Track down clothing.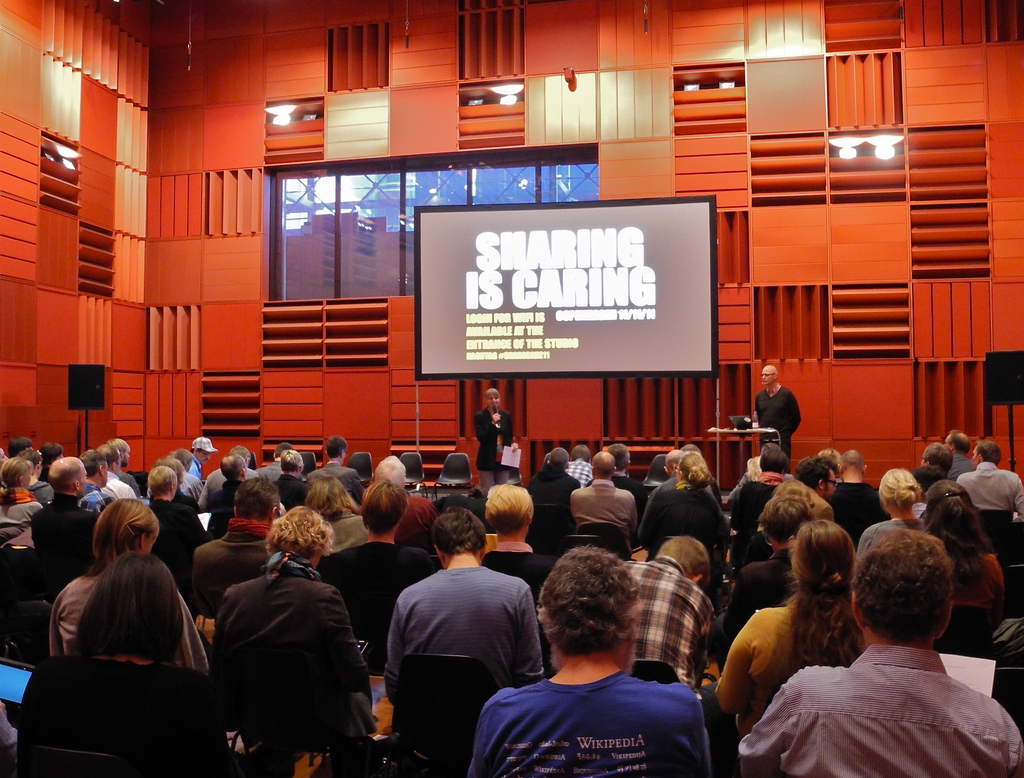
Tracked to BBox(26, 488, 102, 599).
